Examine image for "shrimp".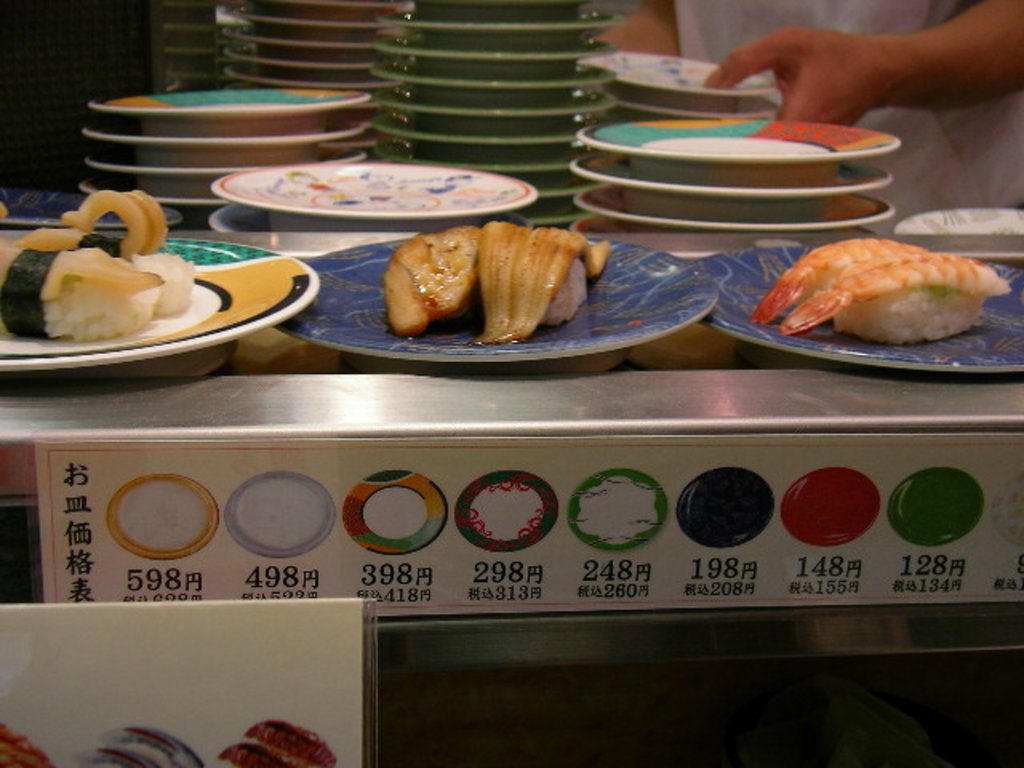
Examination result: 747 238 926 328.
